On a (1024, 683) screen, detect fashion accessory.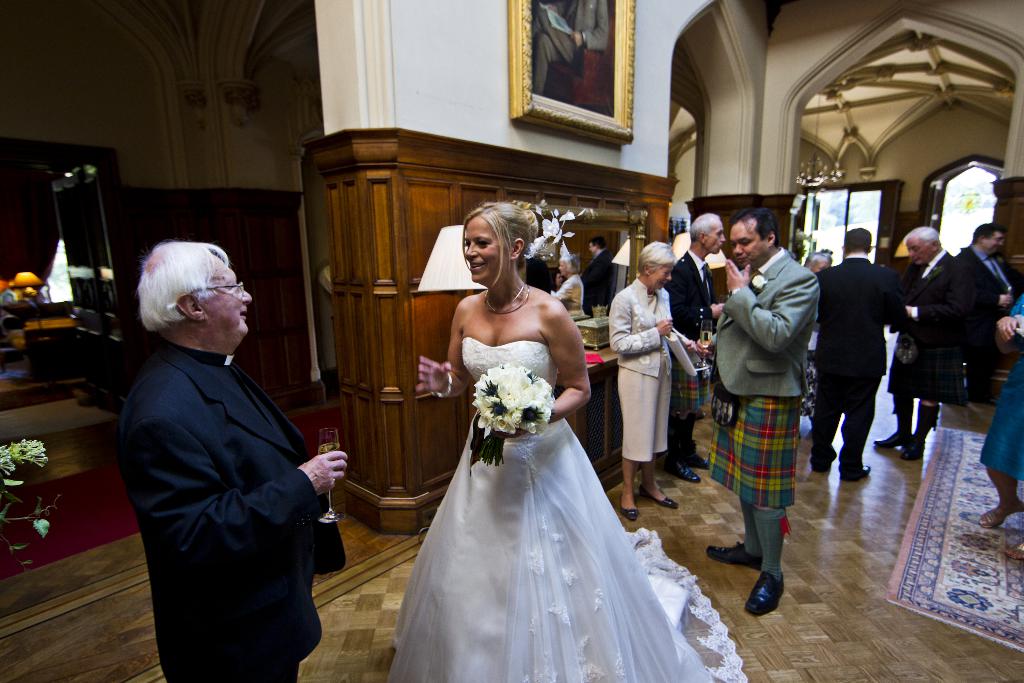
x1=856, y1=464, x2=870, y2=479.
